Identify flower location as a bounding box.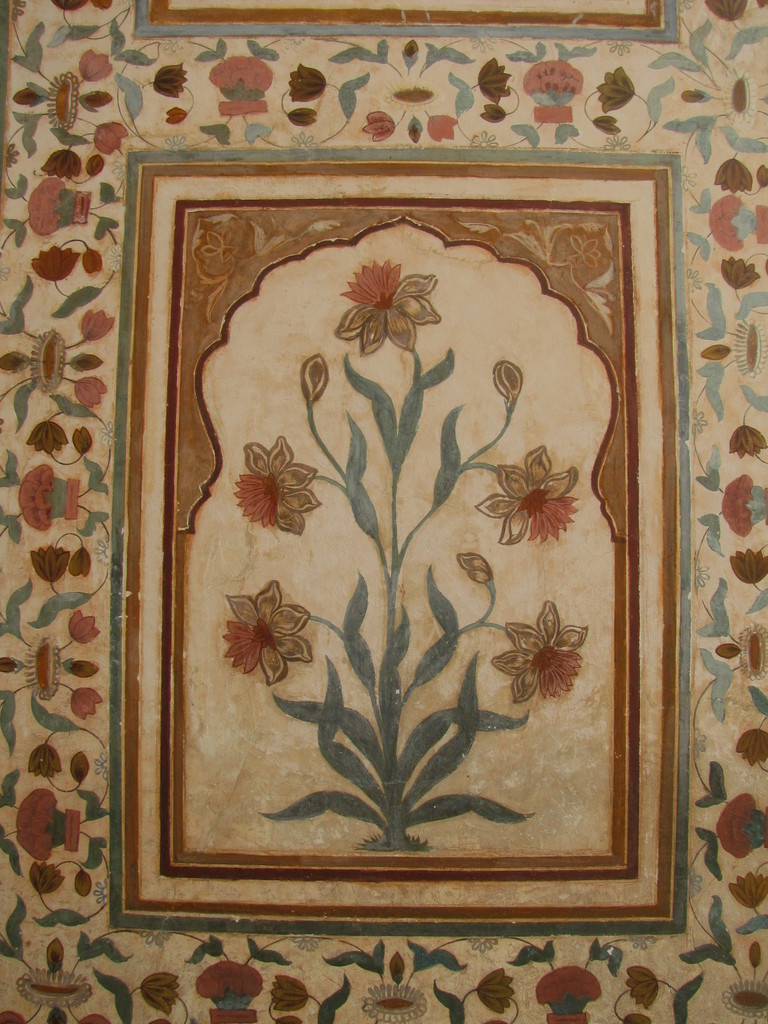
box=[723, 870, 765, 912].
